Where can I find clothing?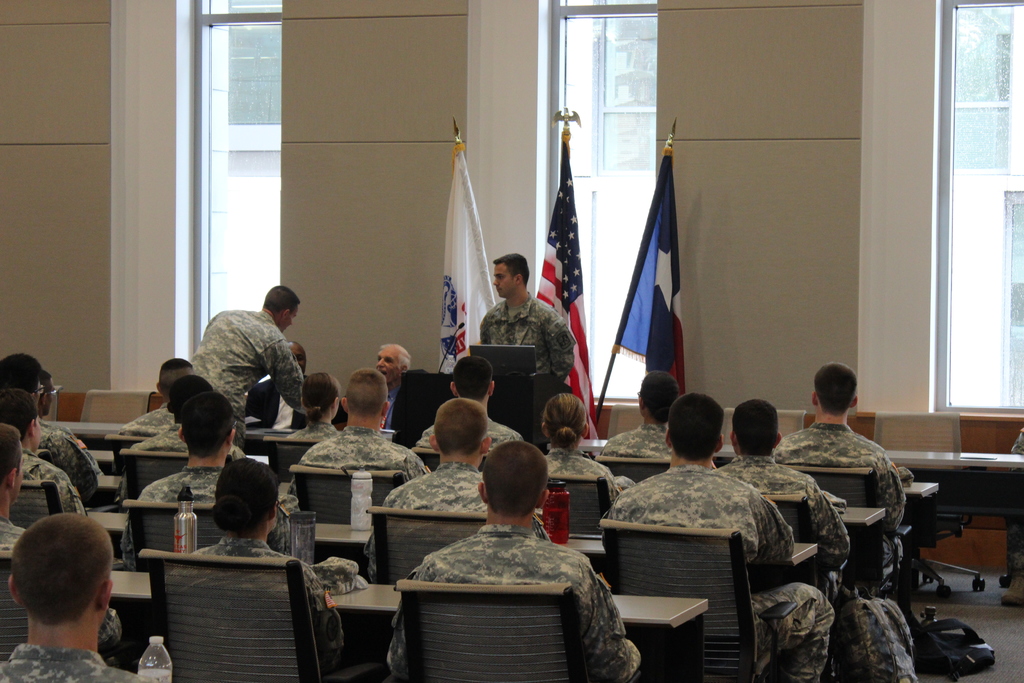
You can find it at crop(543, 452, 621, 493).
